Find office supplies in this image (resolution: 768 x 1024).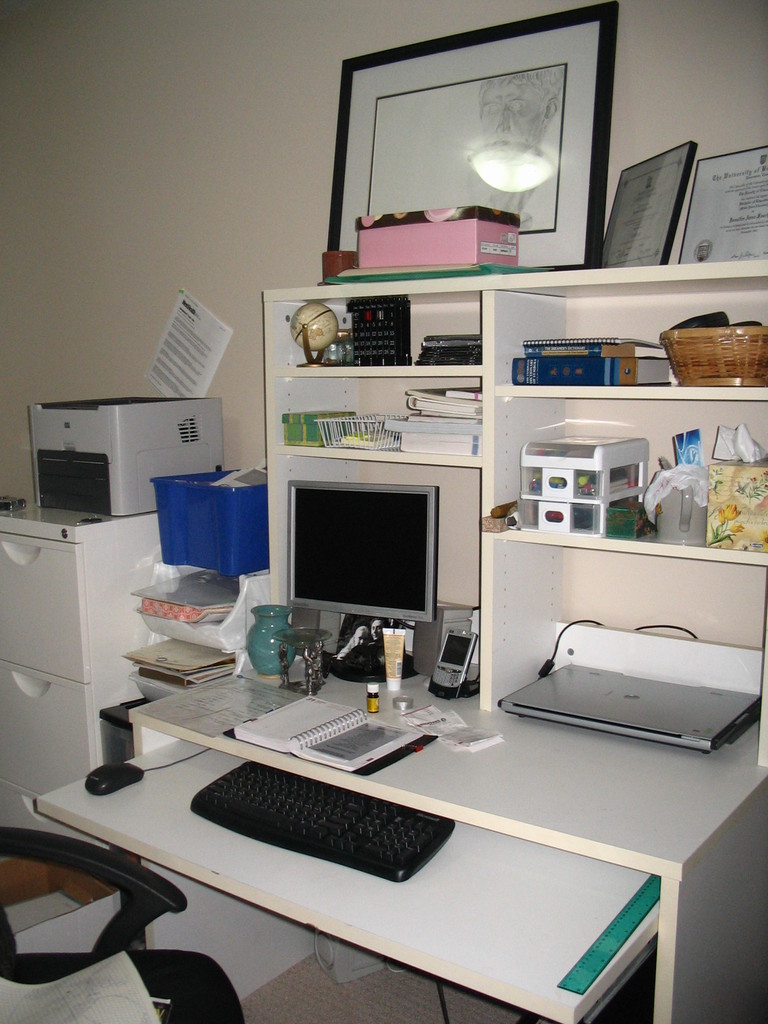
locate(287, 479, 429, 610).
